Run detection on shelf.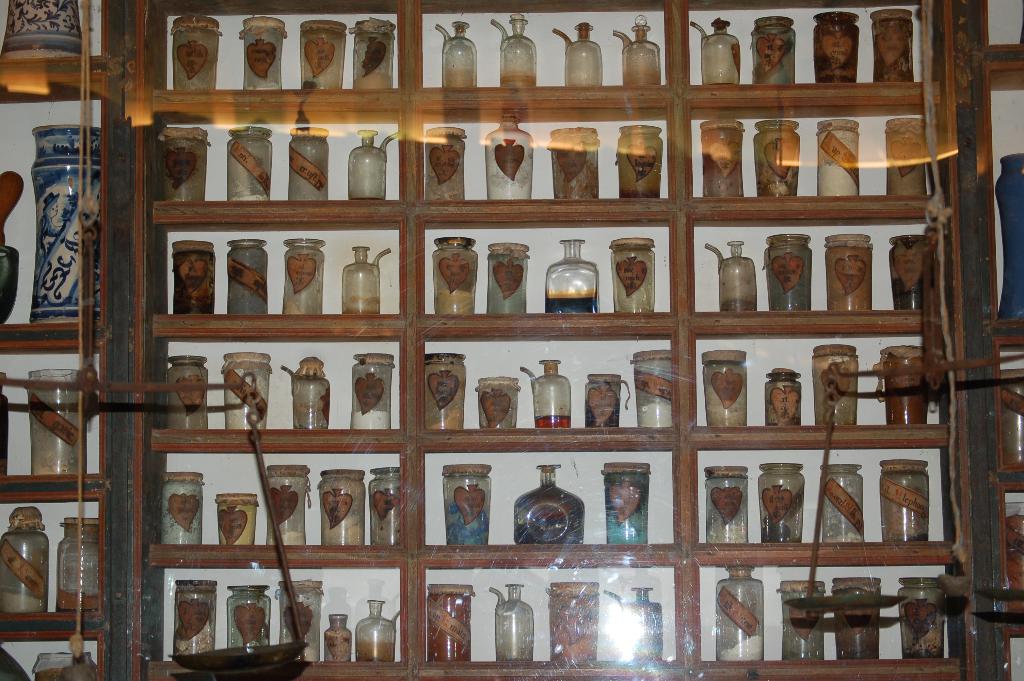
Result: left=0, top=345, right=113, bottom=482.
